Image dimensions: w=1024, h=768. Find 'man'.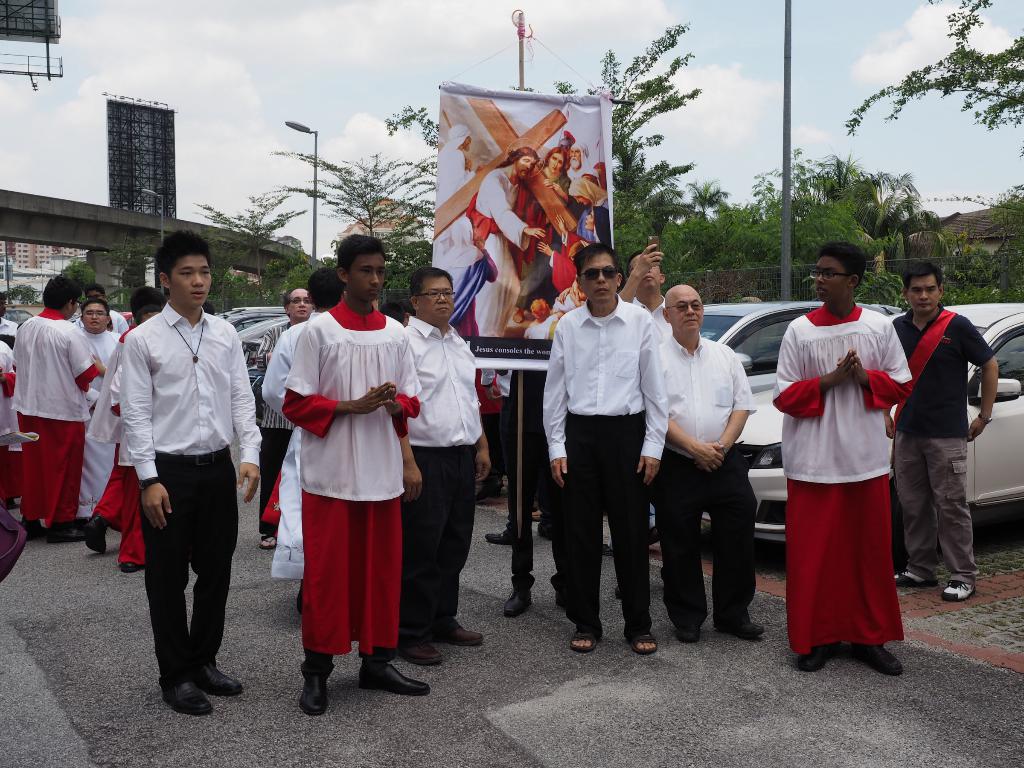
left=655, top=283, right=765, bottom=644.
